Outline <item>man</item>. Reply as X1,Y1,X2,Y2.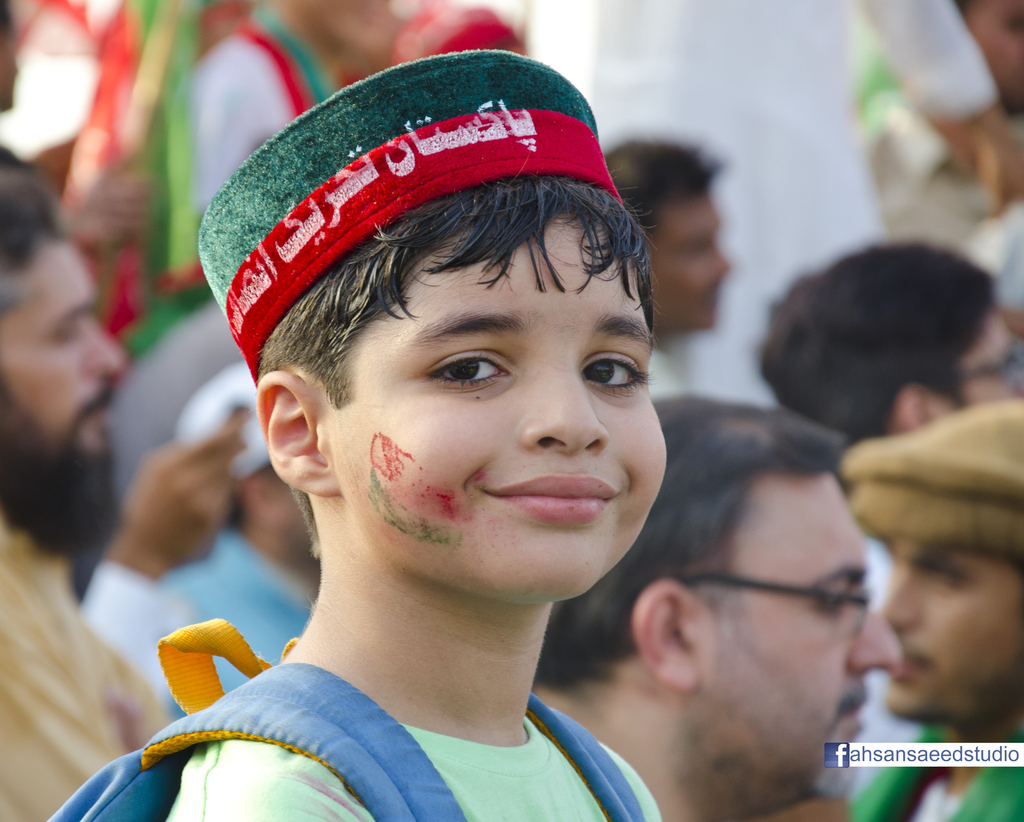
66,364,326,732.
